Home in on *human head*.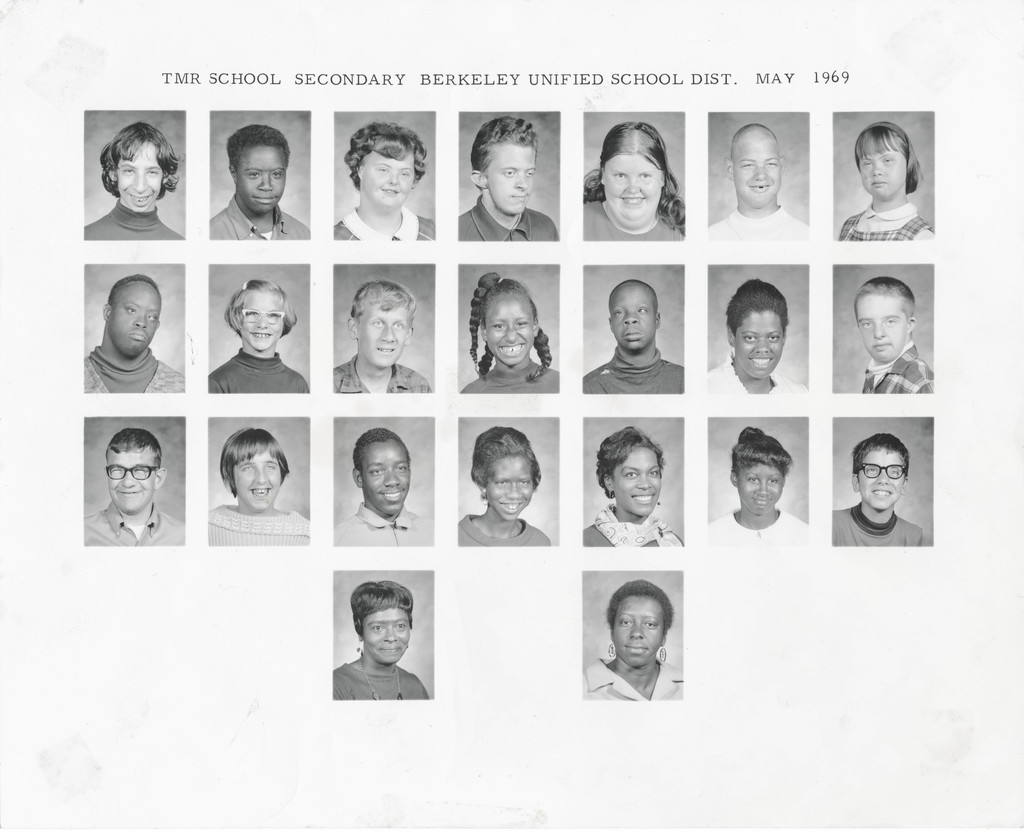
Homed in at x1=732 y1=273 x2=810 y2=375.
